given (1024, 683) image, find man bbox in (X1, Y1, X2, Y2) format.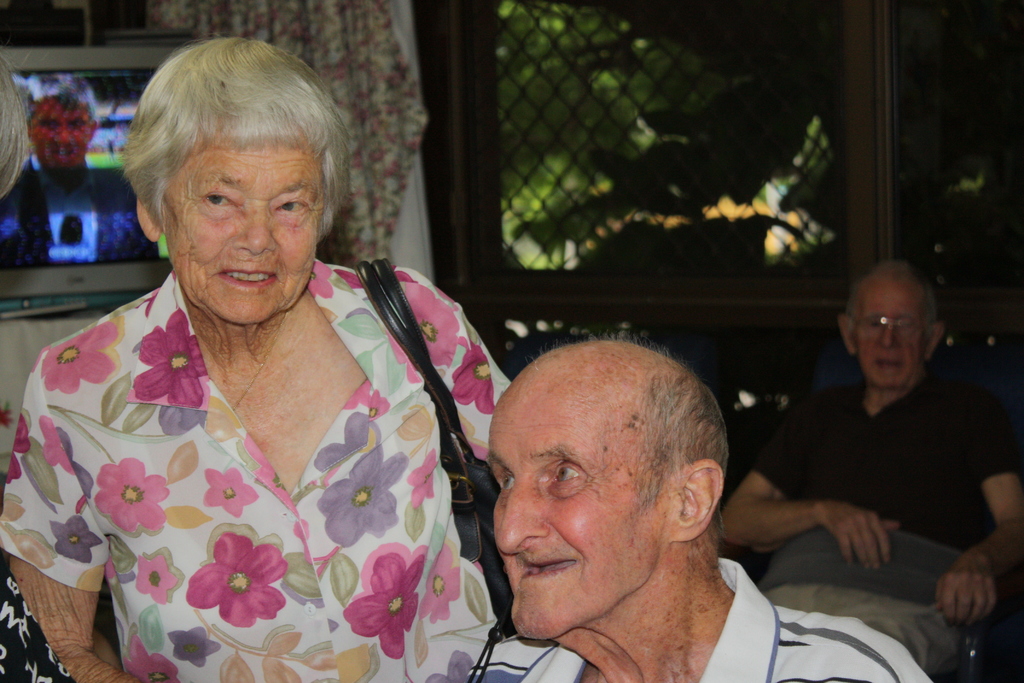
(20, 80, 95, 169).
